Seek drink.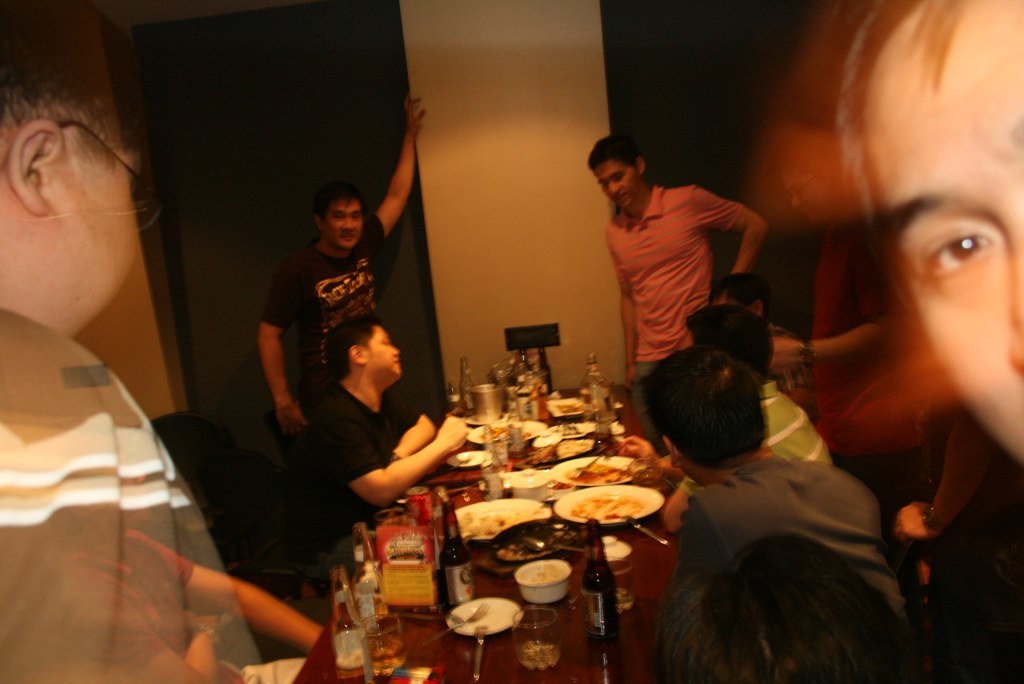
locate(512, 603, 561, 667).
